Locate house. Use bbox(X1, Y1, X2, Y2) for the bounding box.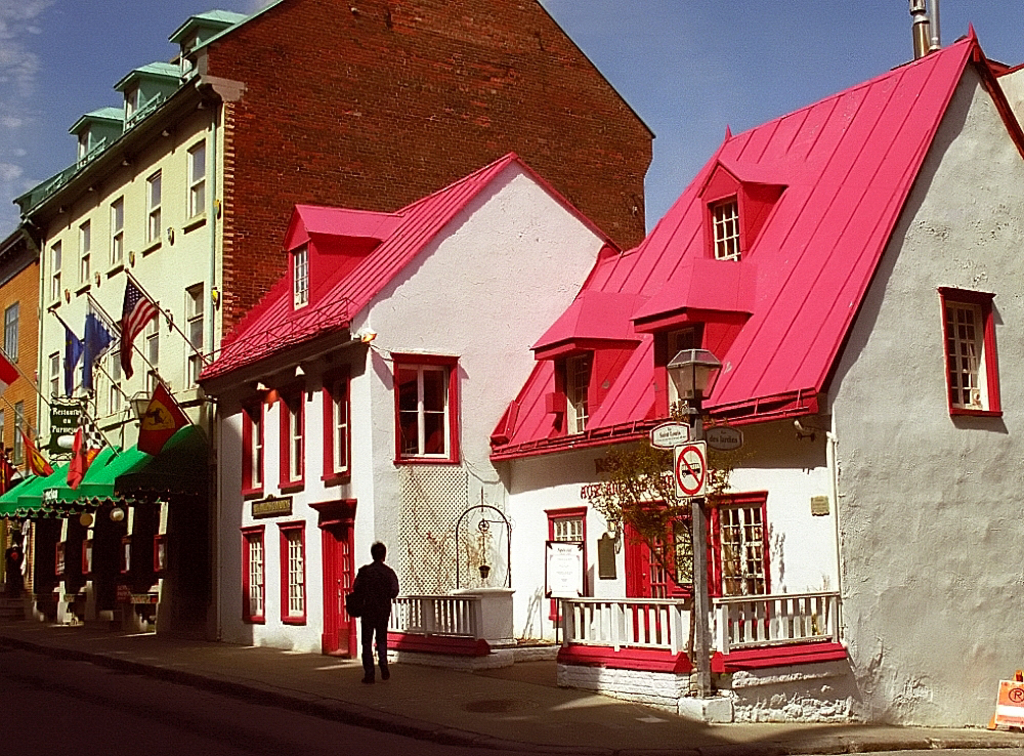
bbox(493, 24, 1023, 727).
